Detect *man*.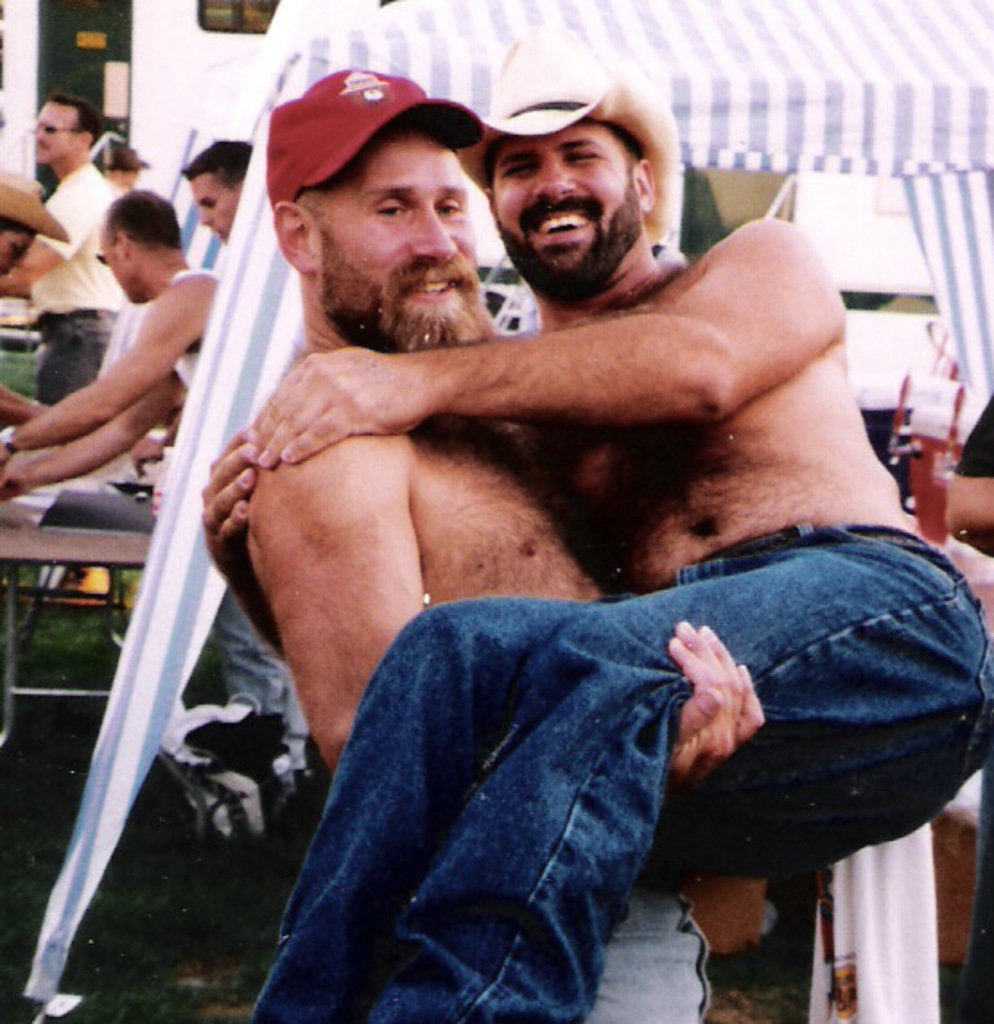
Detected at 240/61/768/1022.
